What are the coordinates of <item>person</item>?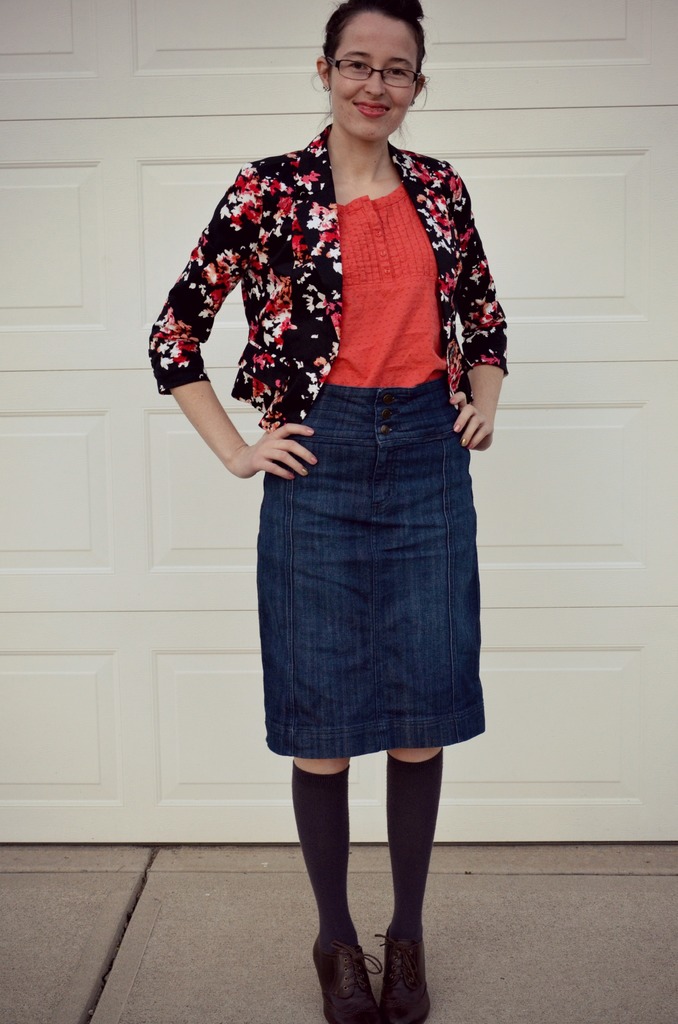
{"left": 174, "top": 0, "right": 519, "bottom": 995}.
